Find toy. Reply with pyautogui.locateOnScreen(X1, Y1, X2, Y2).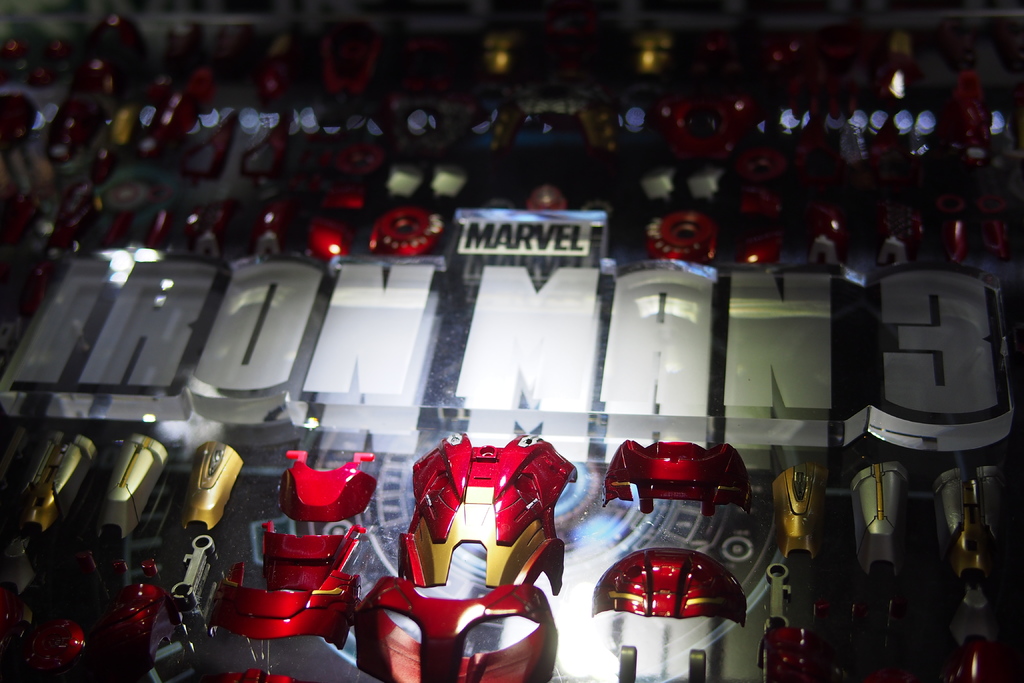
pyautogui.locateOnScreen(207, 445, 375, 682).
